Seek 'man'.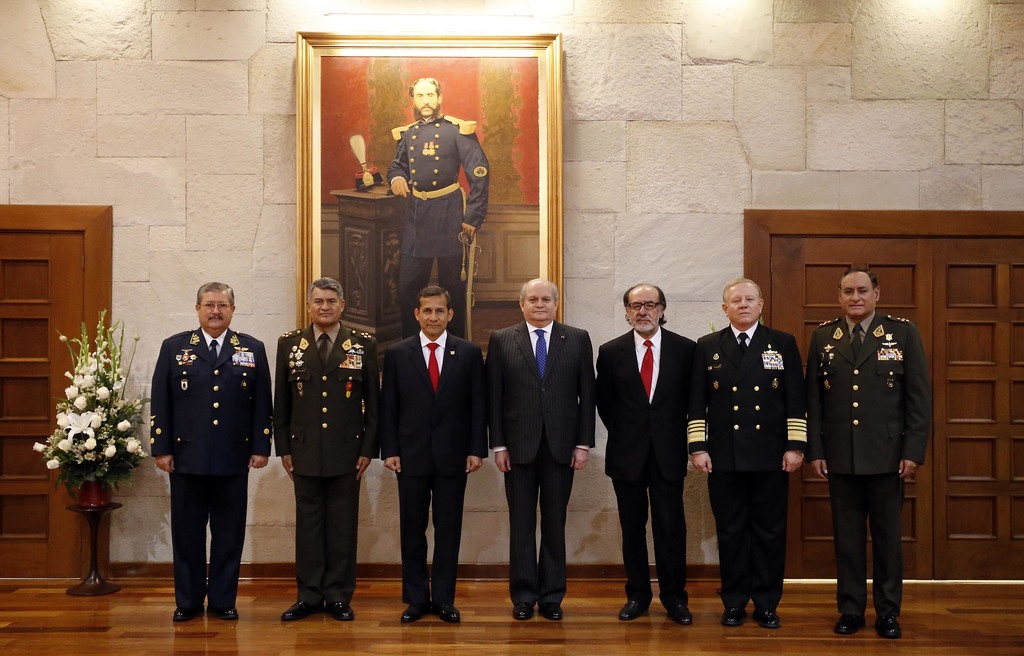
locate(280, 280, 386, 631).
